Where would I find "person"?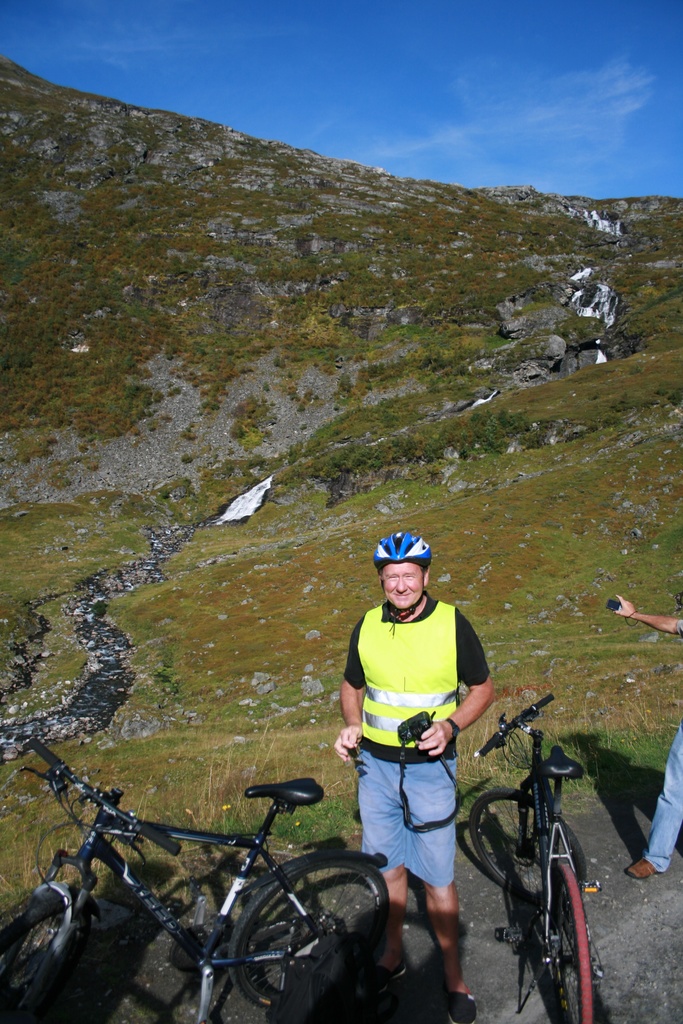
At rect(331, 535, 499, 1023).
